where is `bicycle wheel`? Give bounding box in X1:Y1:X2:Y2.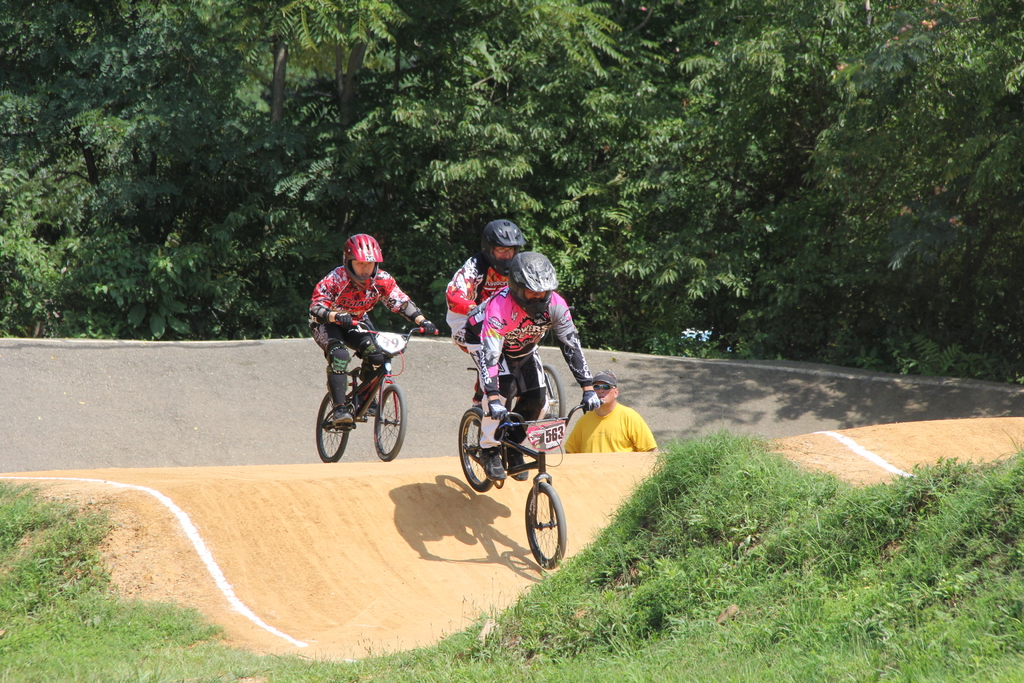
544:361:568:441.
